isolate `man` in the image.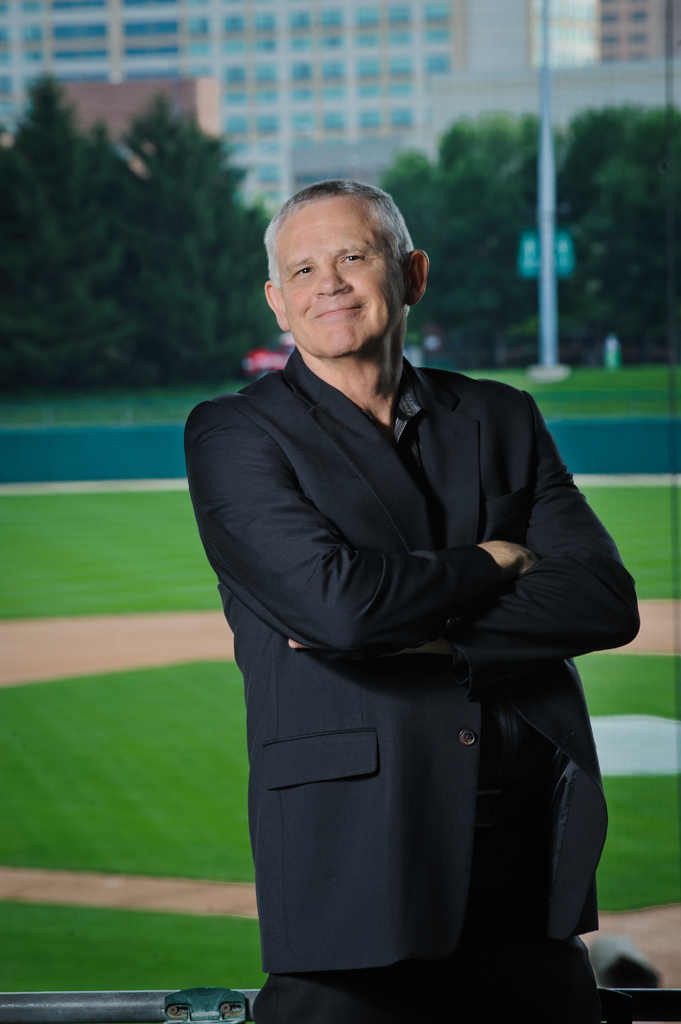
Isolated region: <bbox>167, 157, 627, 1021</bbox>.
